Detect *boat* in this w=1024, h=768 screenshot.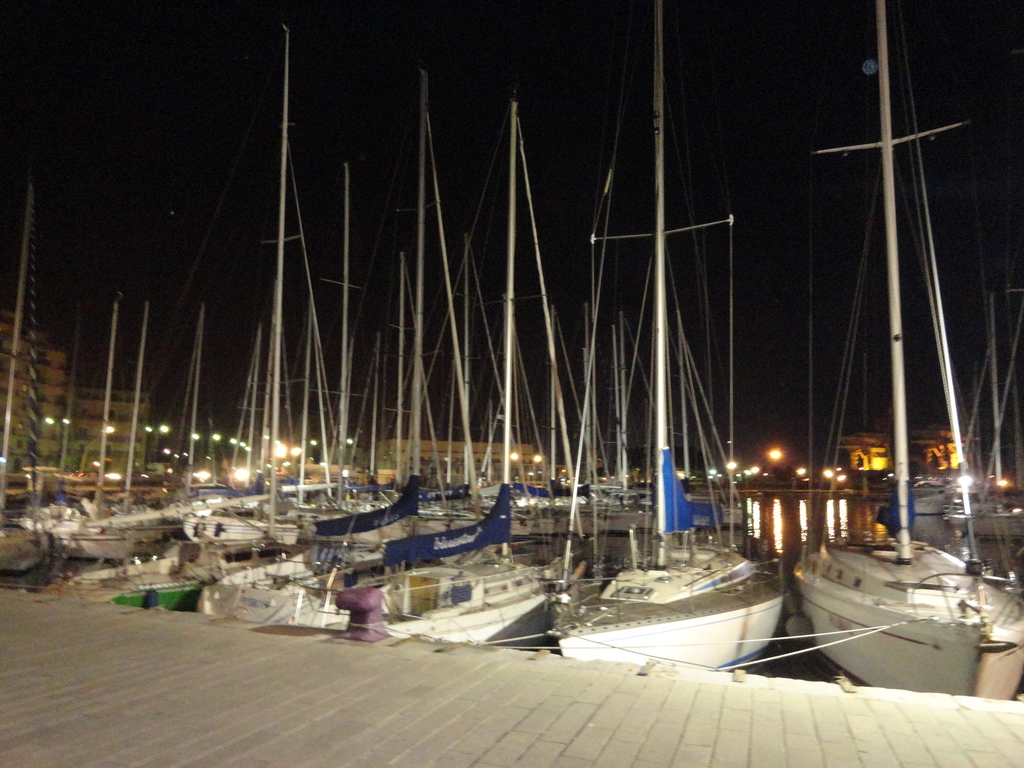
Detection: [x1=163, y1=328, x2=245, y2=533].
